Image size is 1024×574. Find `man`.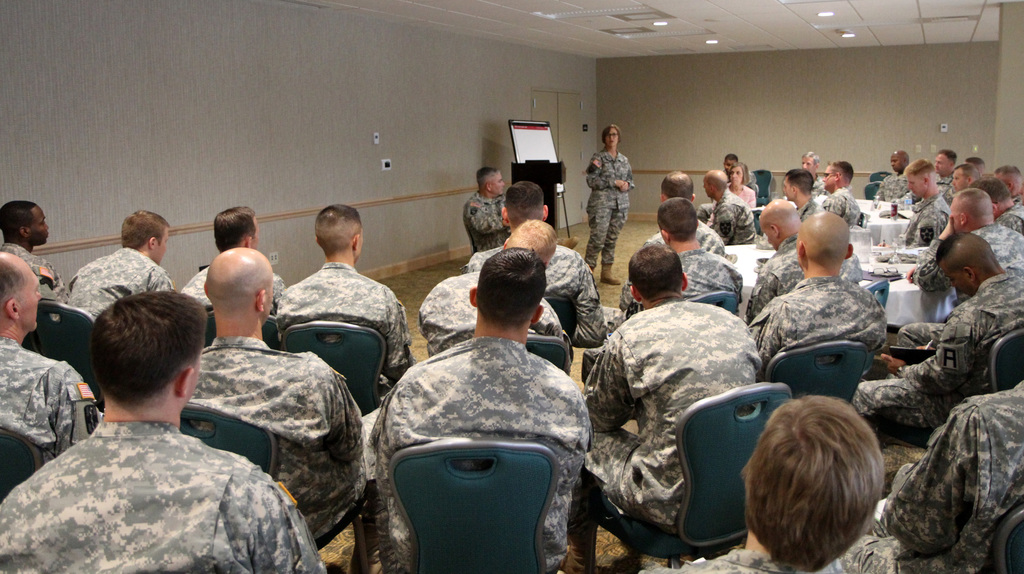
region(696, 173, 753, 238).
